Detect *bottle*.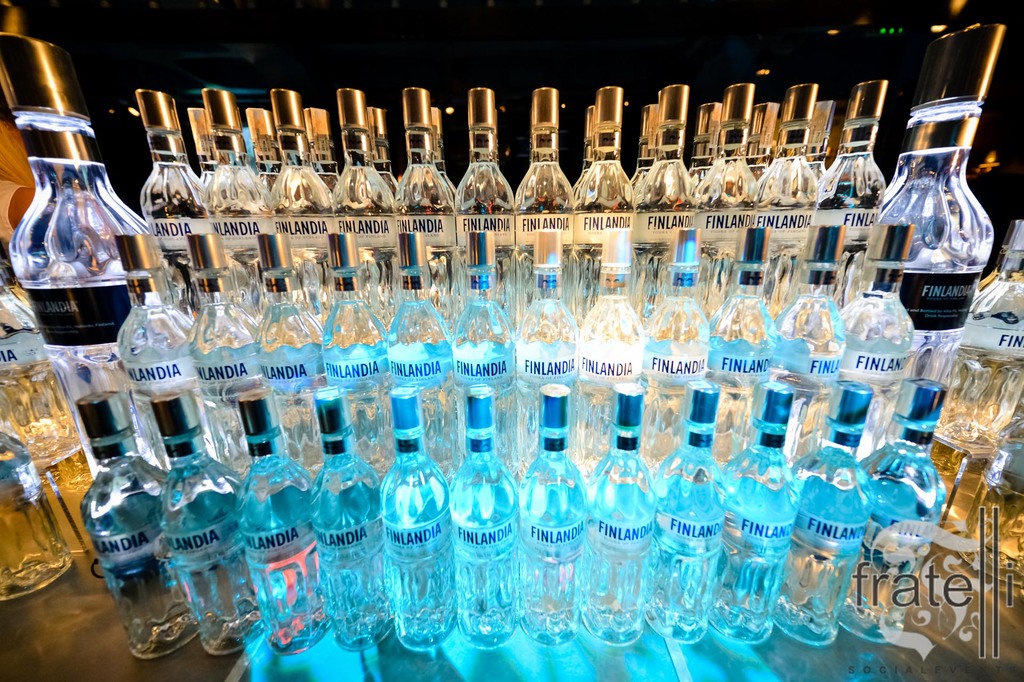
Detected at x1=325 y1=85 x2=395 y2=222.
